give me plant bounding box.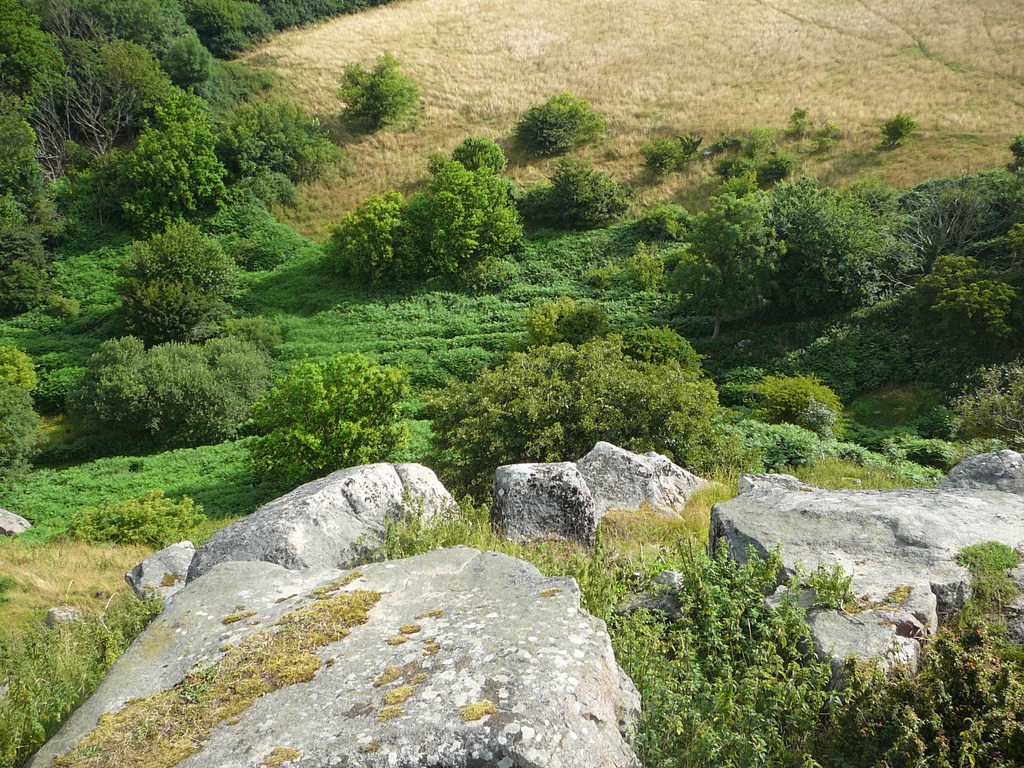
334,50,424,136.
